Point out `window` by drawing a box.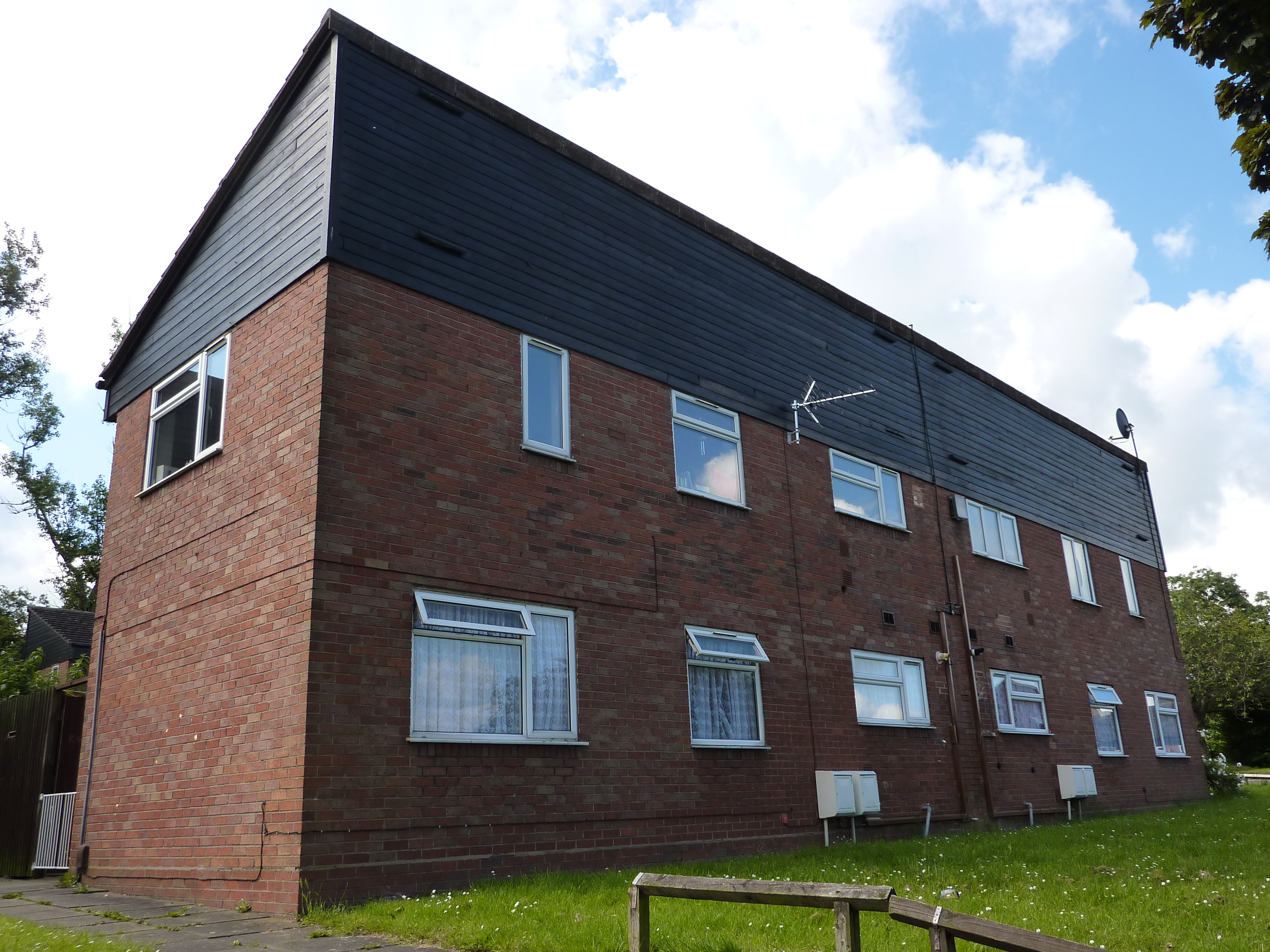
240:219:268:261.
